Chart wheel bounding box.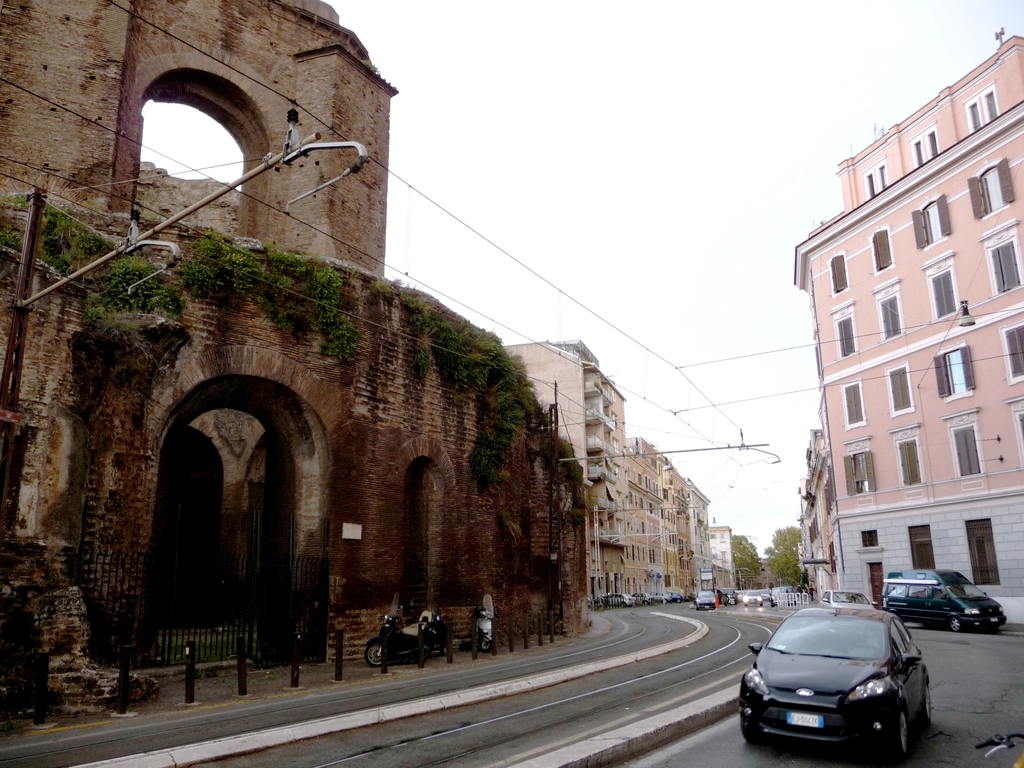
Charted: pyautogui.locateOnScreen(675, 600, 678, 604).
